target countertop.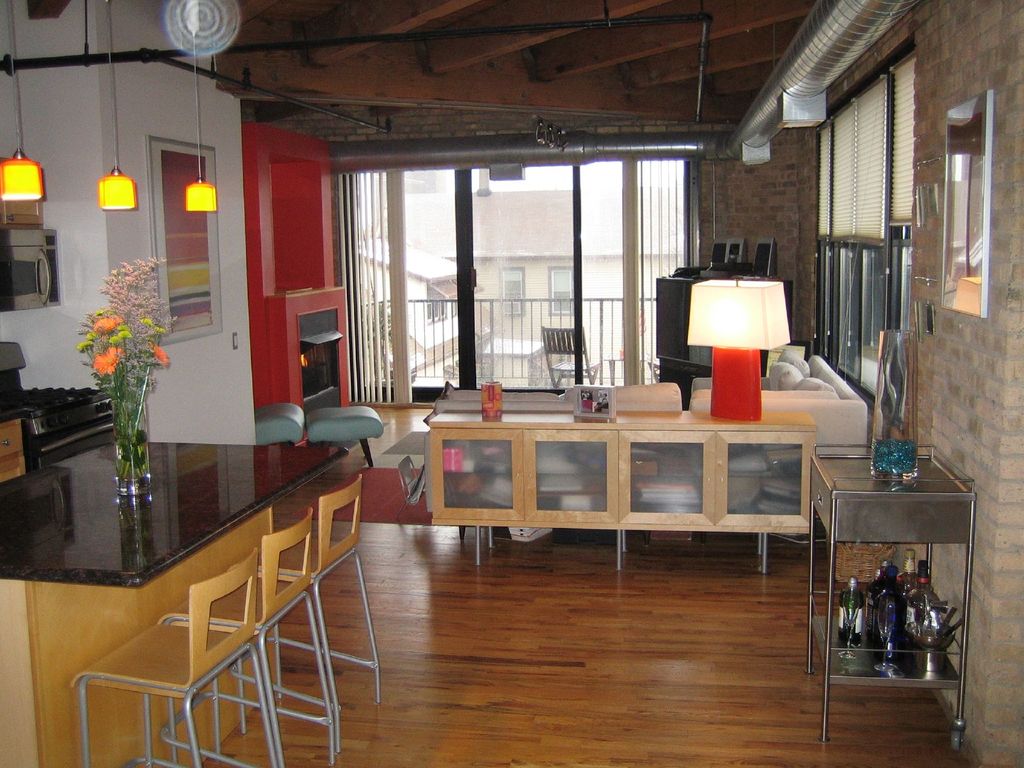
Target region: 0, 428, 349, 767.
